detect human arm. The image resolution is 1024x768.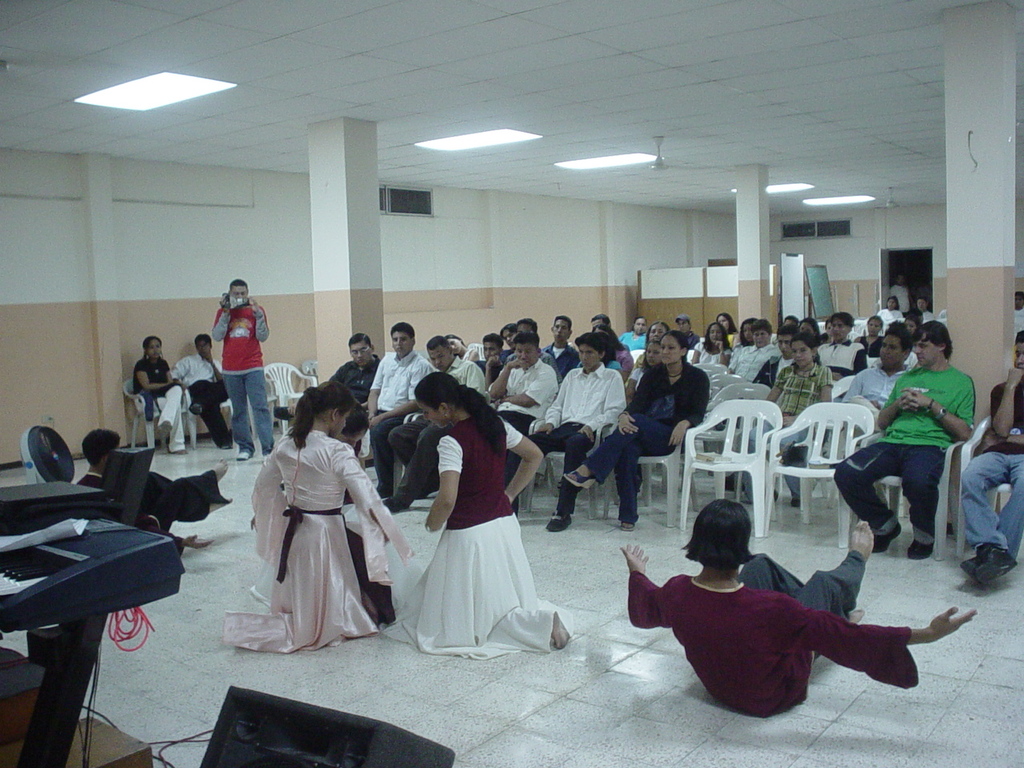
bbox(462, 362, 496, 410).
